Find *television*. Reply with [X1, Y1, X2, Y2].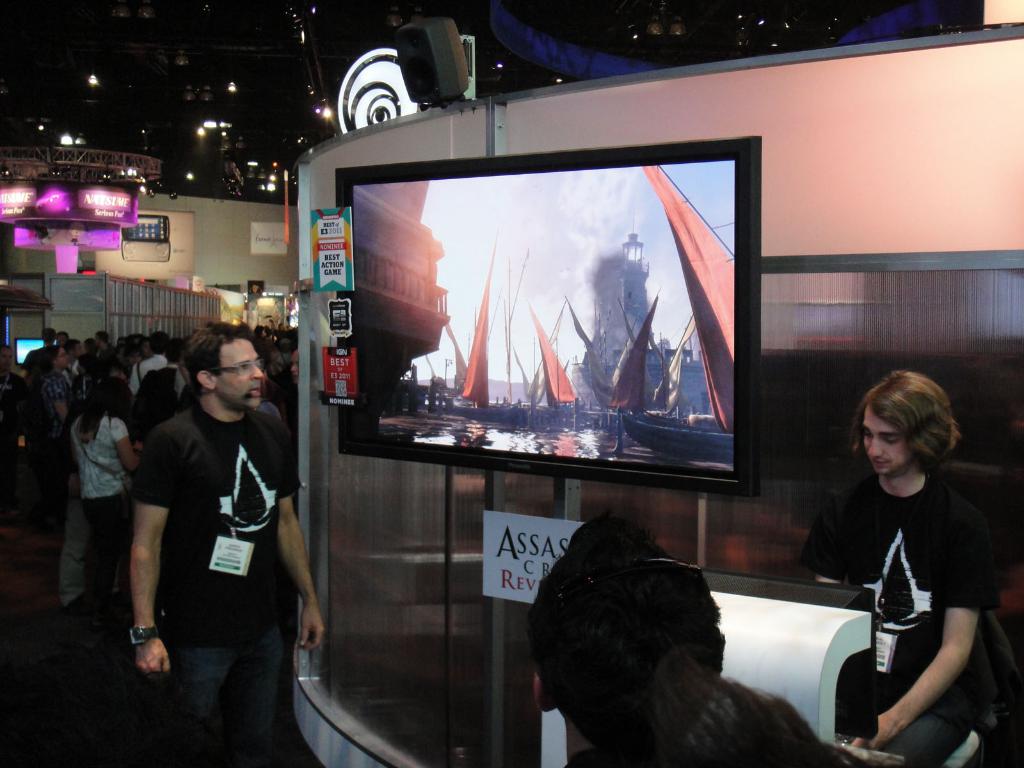
[13, 337, 57, 369].
